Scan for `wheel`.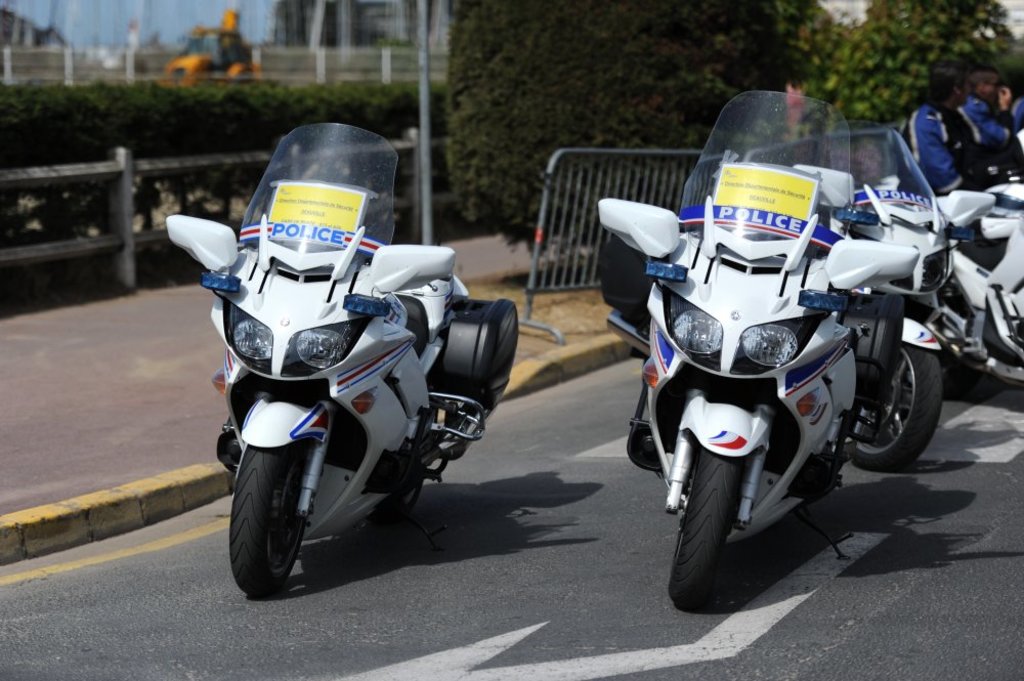
Scan result: pyautogui.locateOnScreen(375, 477, 429, 519).
